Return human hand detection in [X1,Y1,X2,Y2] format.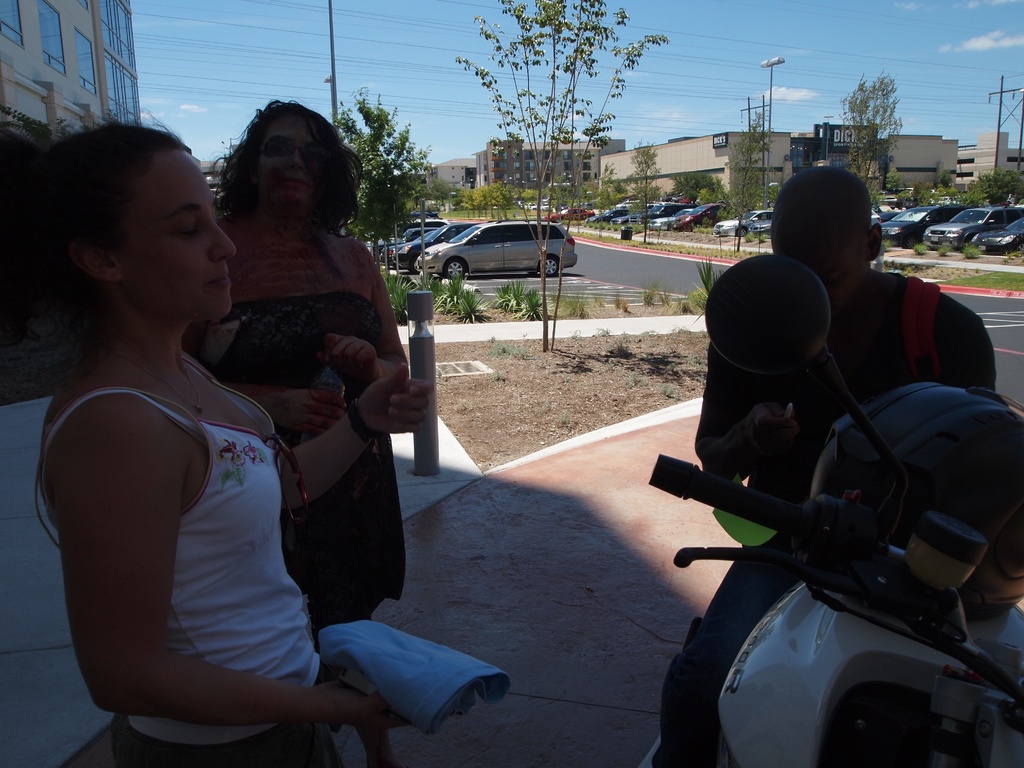
[744,403,802,461].
